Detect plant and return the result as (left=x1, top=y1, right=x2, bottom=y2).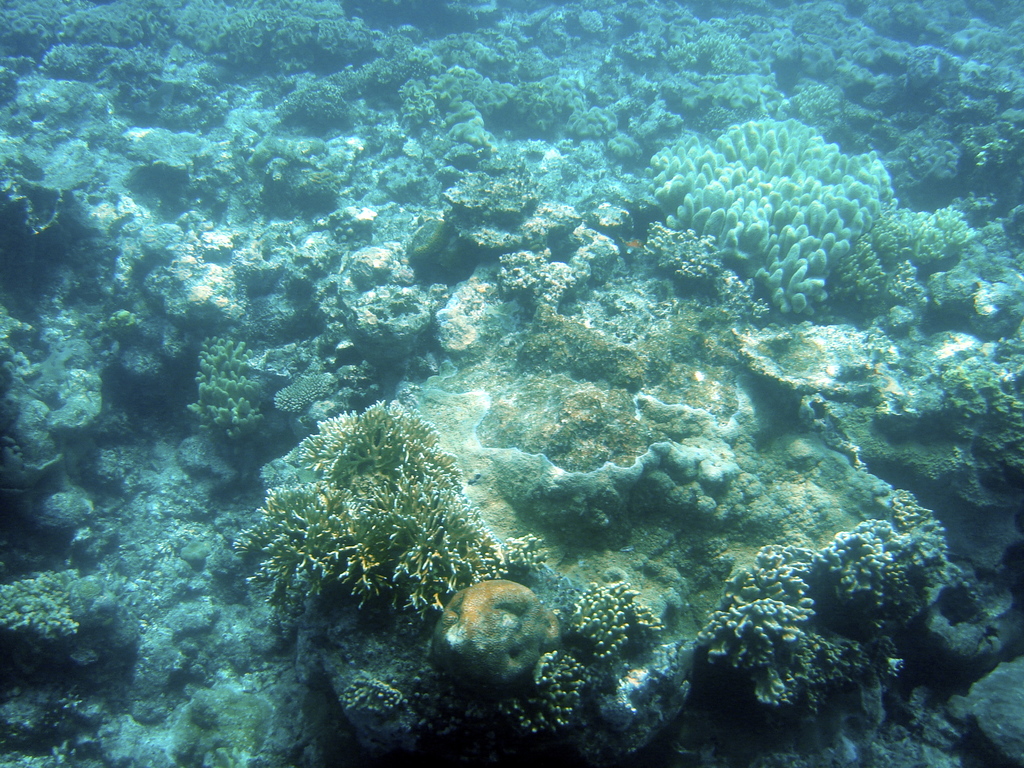
(left=943, top=373, right=1023, bottom=468).
